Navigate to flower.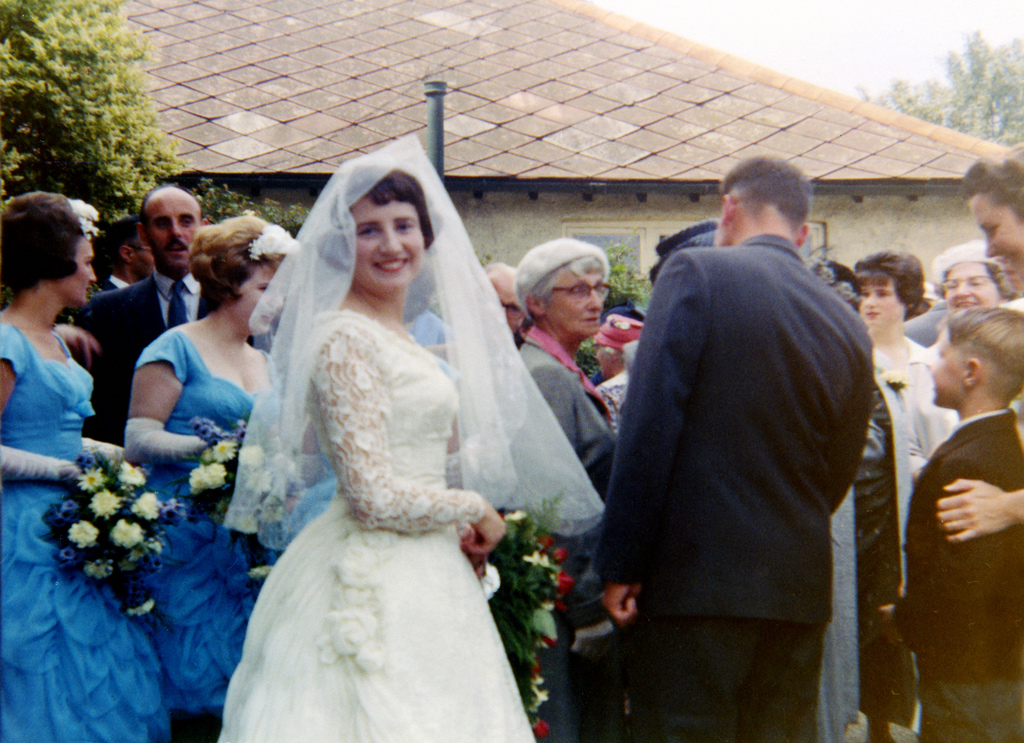
Navigation target: bbox(131, 490, 163, 516).
